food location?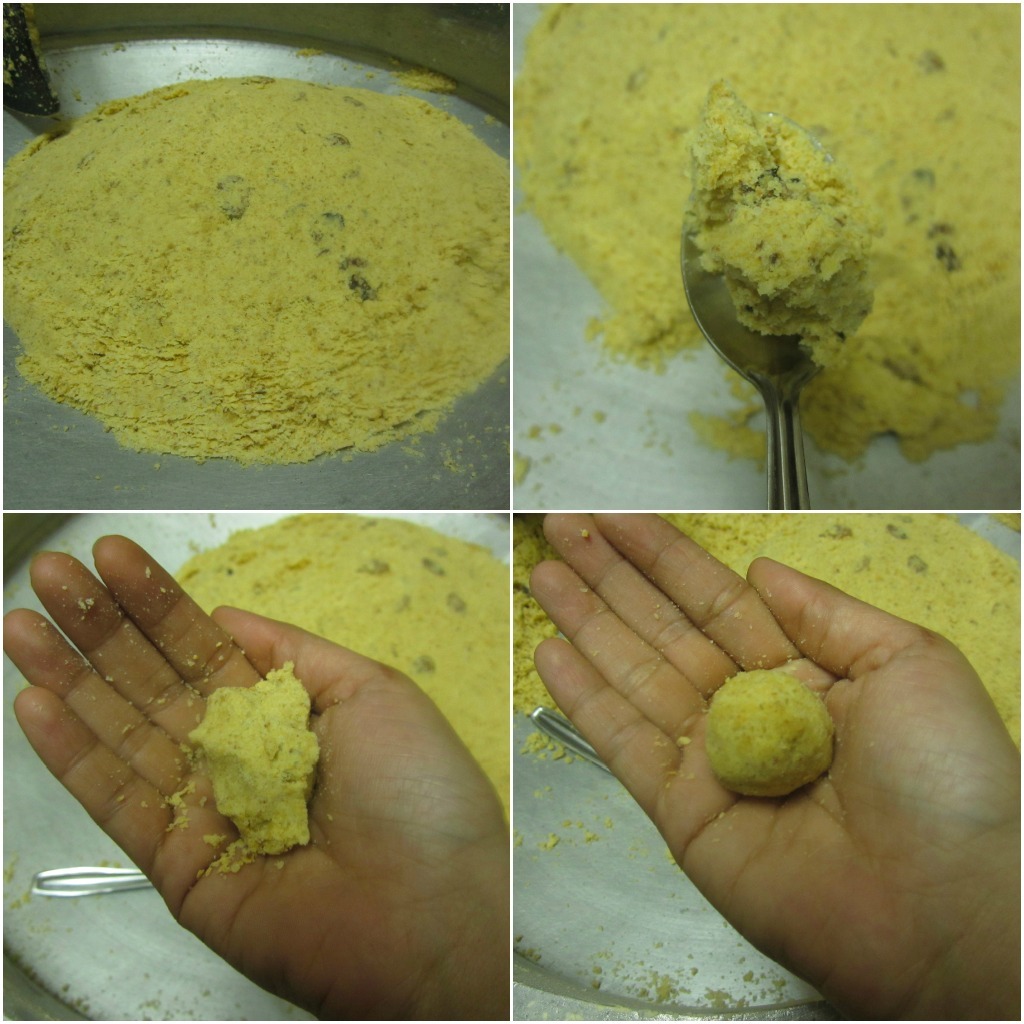
[x1=61, y1=38, x2=531, y2=512]
